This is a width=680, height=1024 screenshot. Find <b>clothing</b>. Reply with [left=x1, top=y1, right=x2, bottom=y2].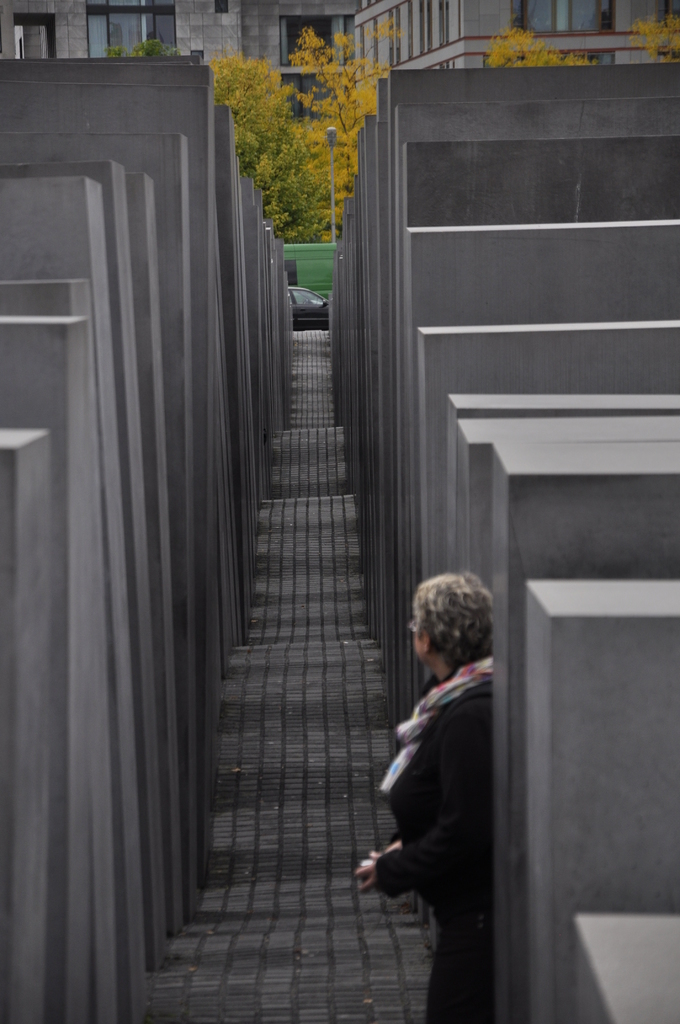
[left=372, top=652, right=496, bottom=1023].
